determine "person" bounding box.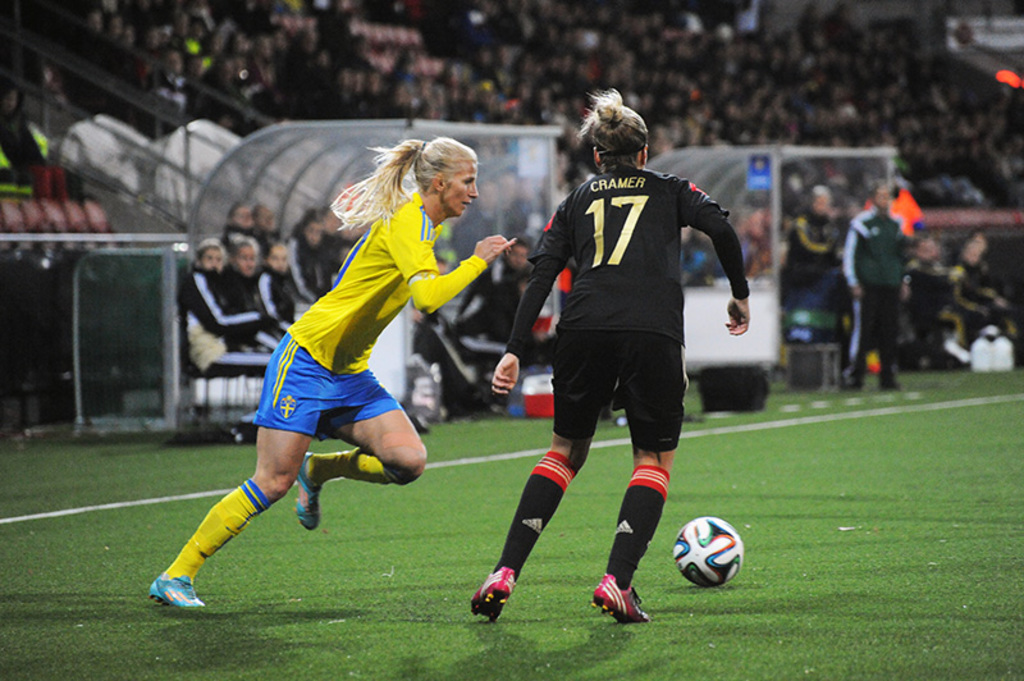
Determined: {"x1": 180, "y1": 244, "x2": 273, "y2": 369}.
